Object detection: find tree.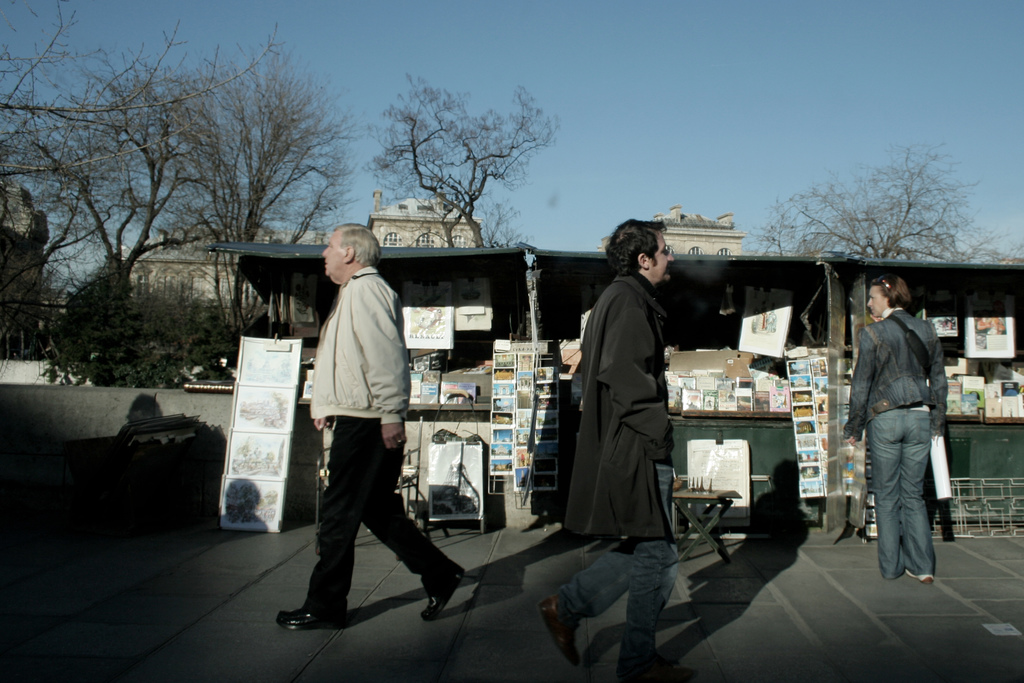
box(148, 24, 351, 352).
